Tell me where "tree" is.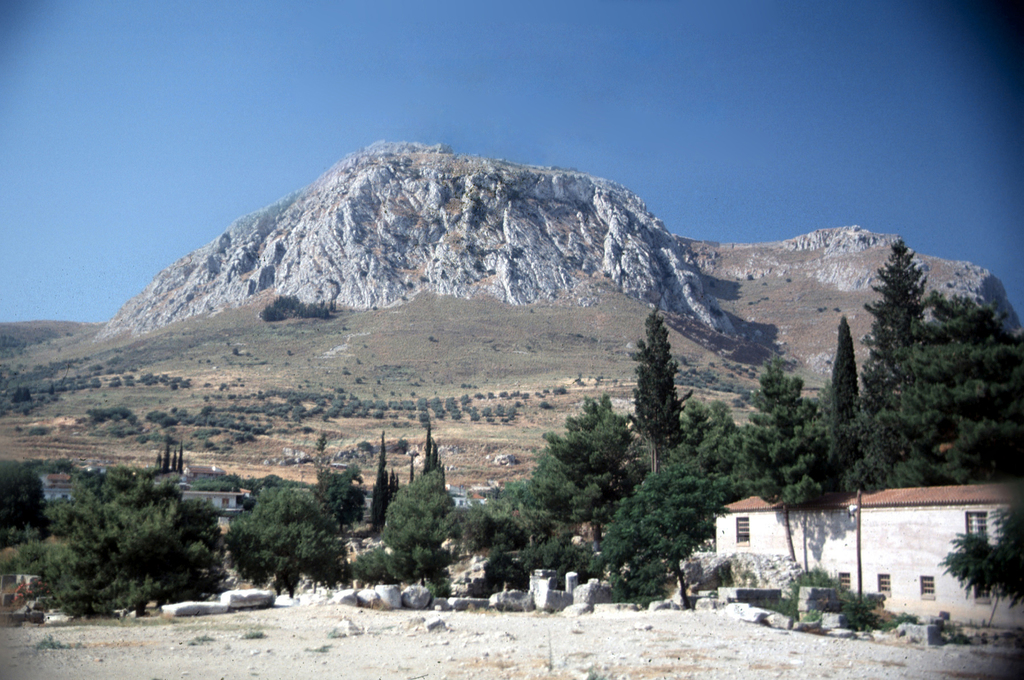
"tree" is at box=[31, 458, 216, 611].
